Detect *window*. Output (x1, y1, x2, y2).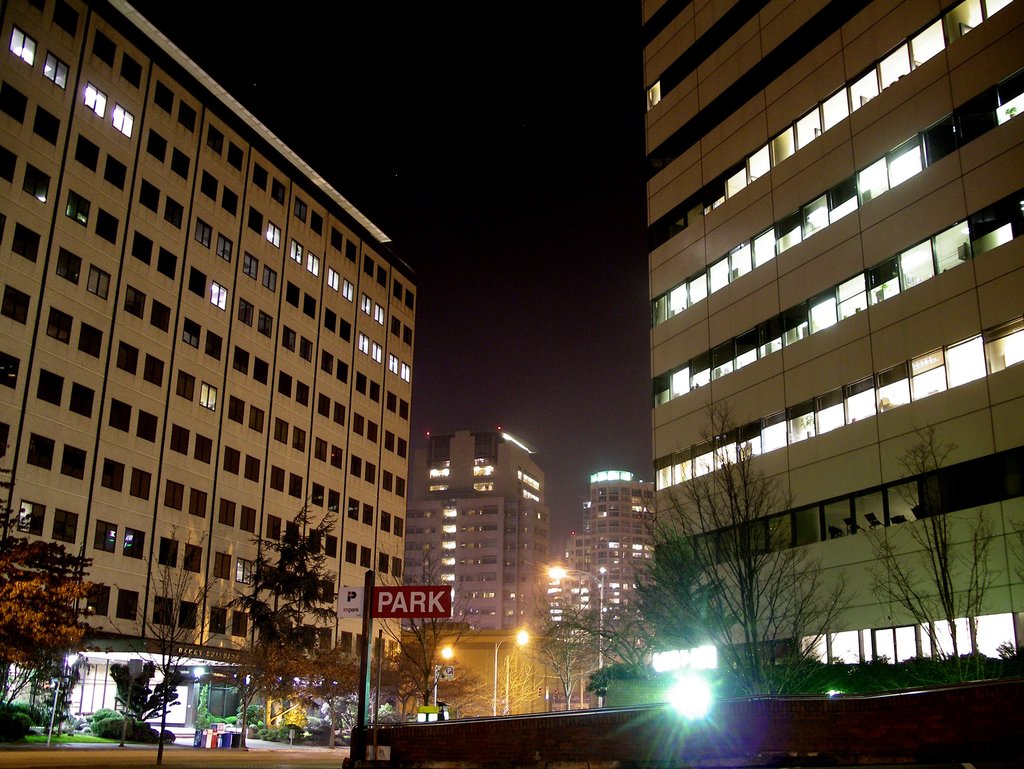
(244, 458, 260, 480).
